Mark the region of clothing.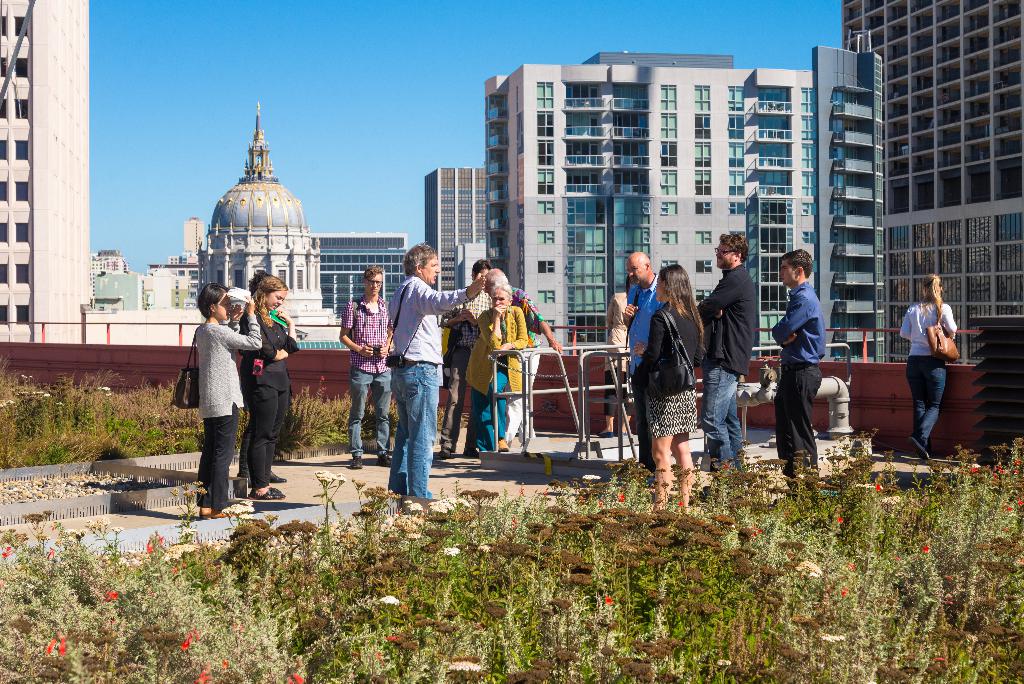
Region: <region>467, 309, 526, 455</region>.
